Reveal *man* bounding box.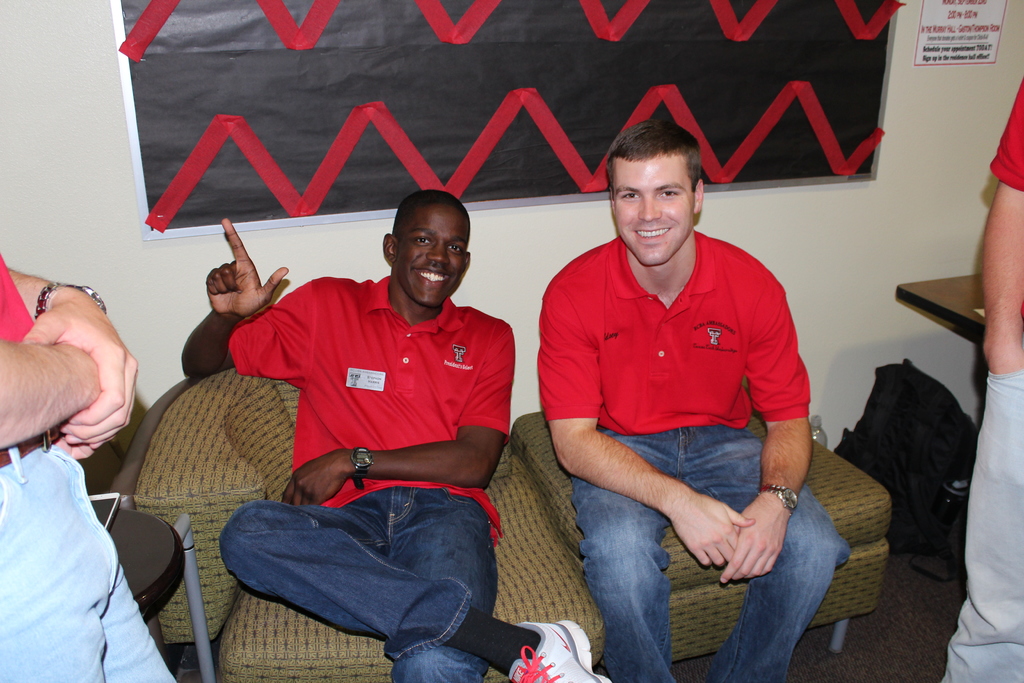
Revealed: crop(945, 80, 1023, 682).
